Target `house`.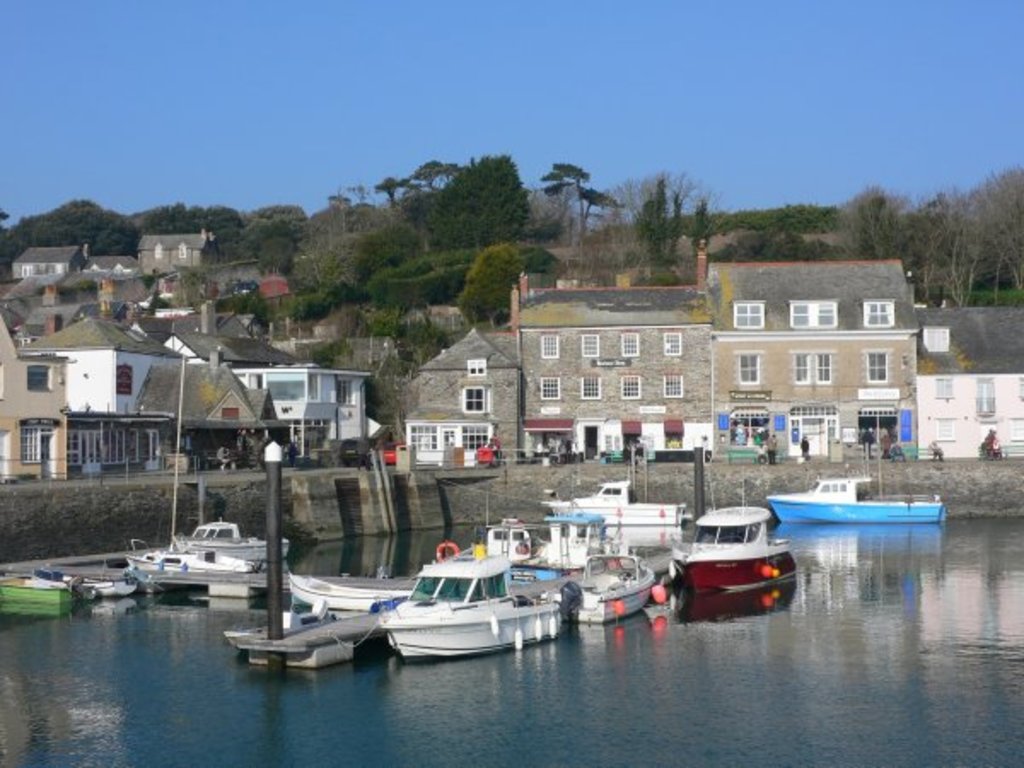
Target region: 705:259:918:468.
